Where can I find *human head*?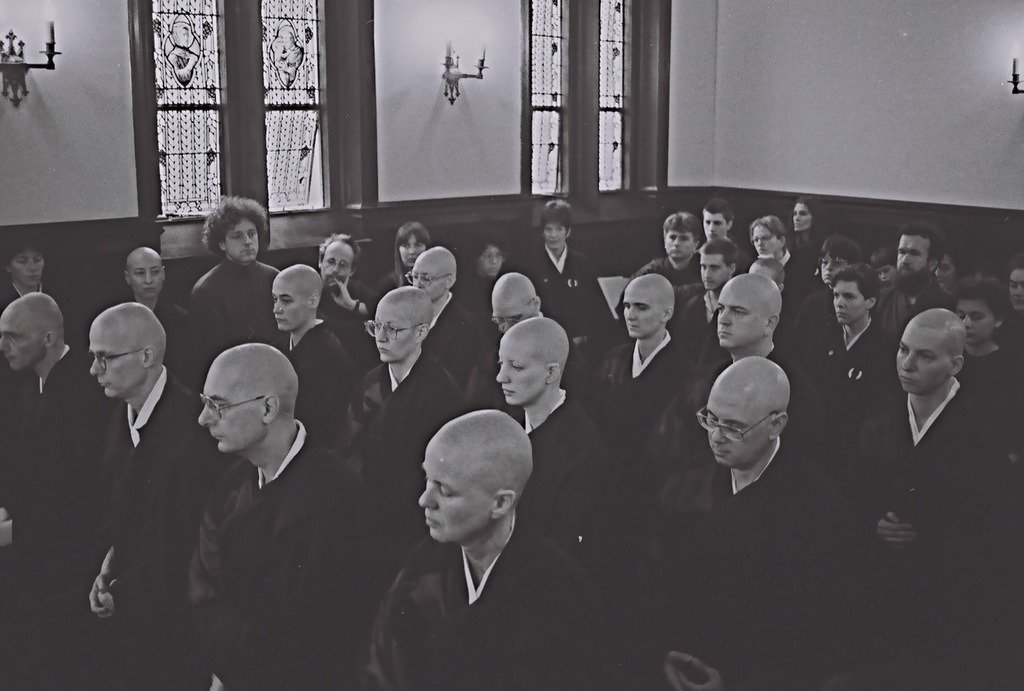
You can find it at (left=493, top=315, right=571, bottom=404).
